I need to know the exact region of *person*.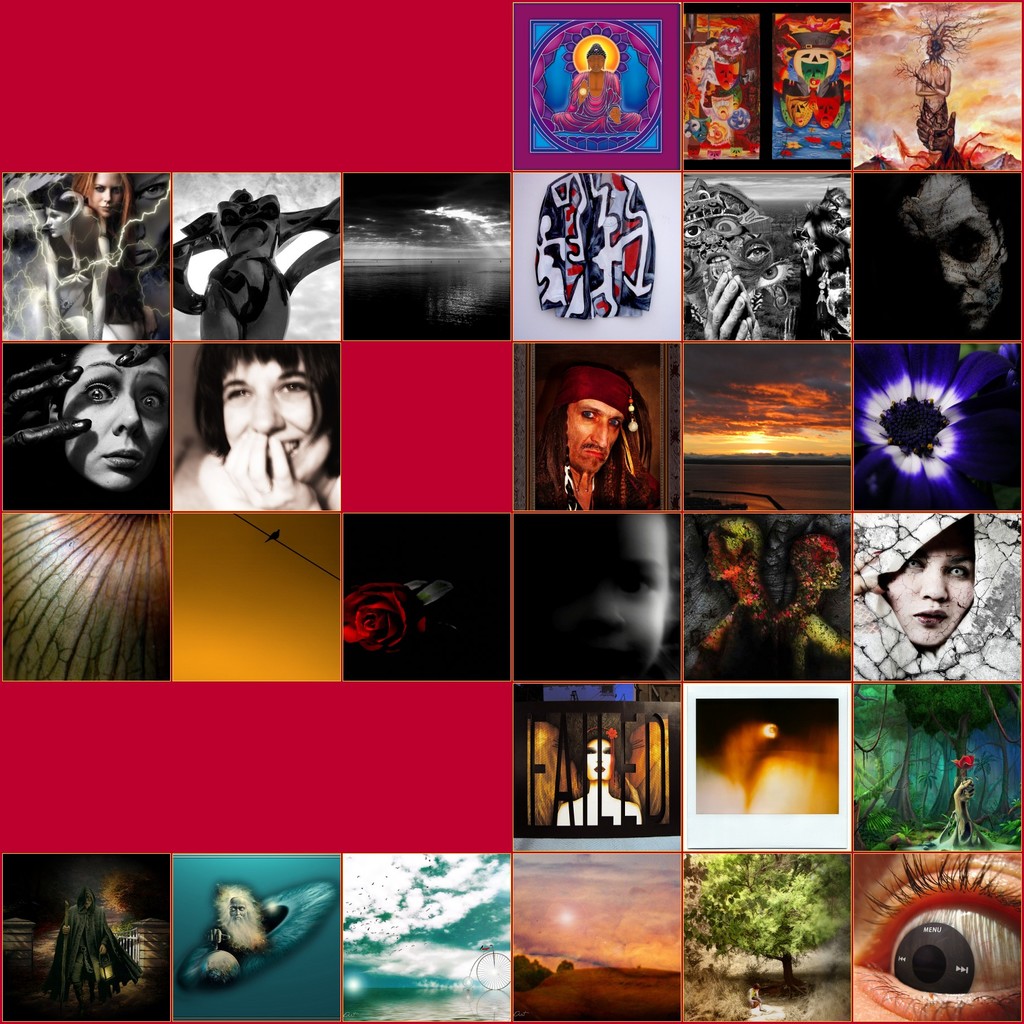
Region: BBox(856, 850, 1023, 1023).
